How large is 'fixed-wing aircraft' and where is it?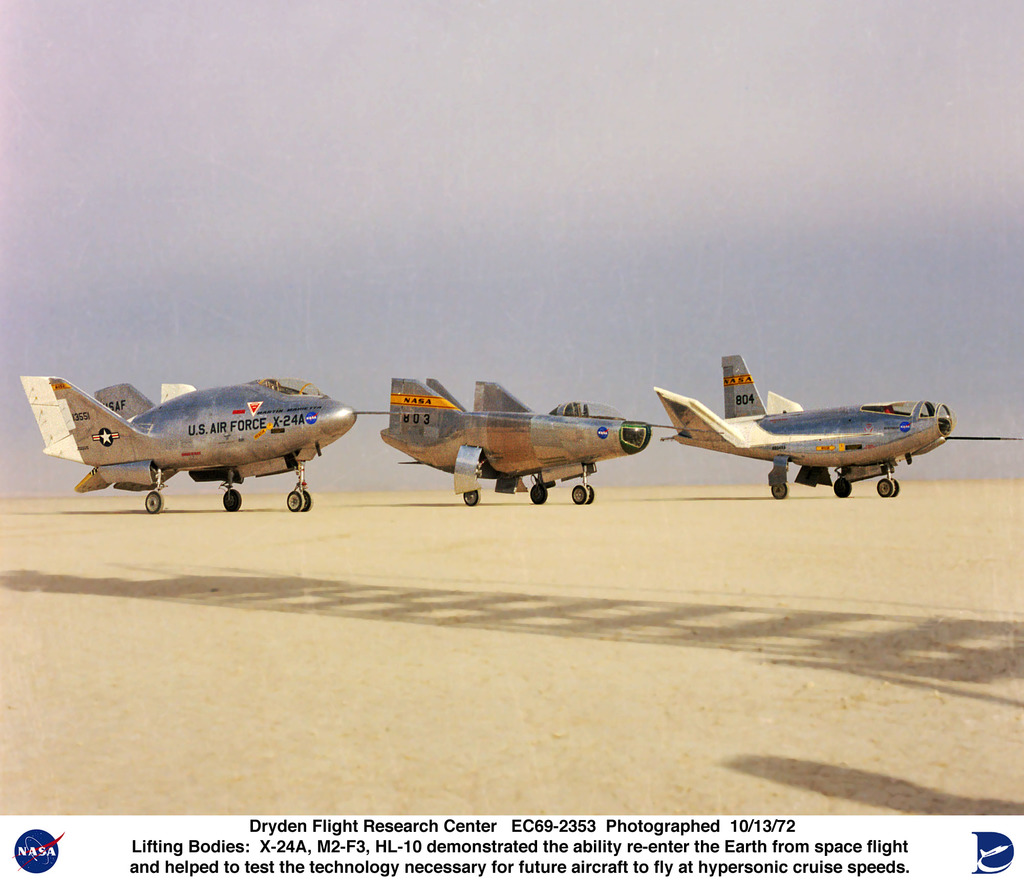
Bounding box: pyautogui.locateOnScreen(662, 357, 1023, 499).
